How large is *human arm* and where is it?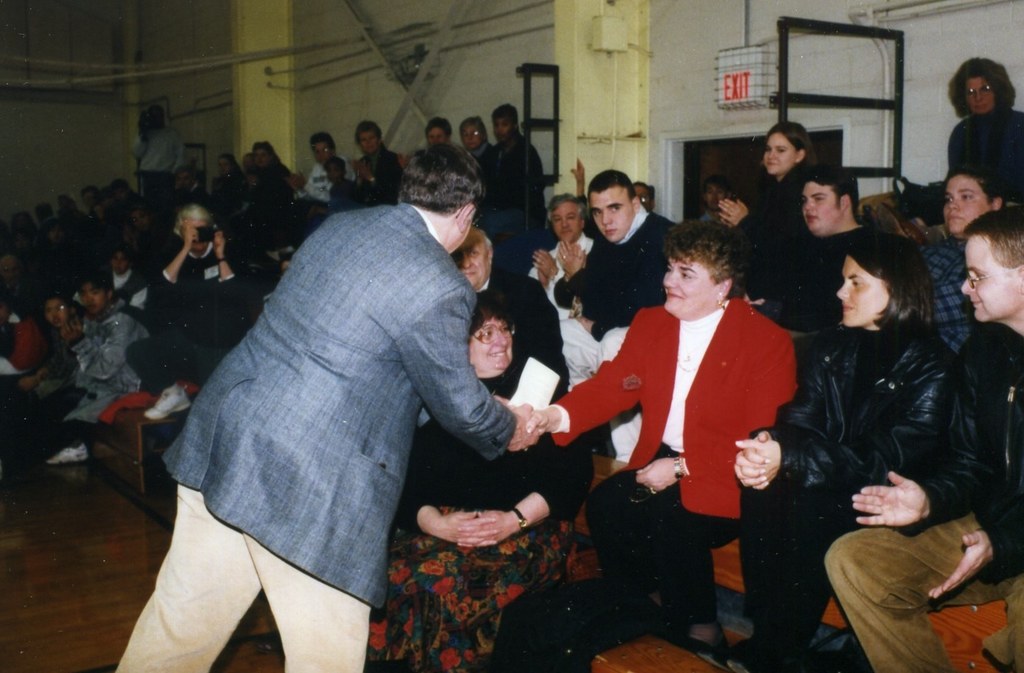
Bounding box: {"left": 727, "top": 437, "right": 774, "bottom": 490}.
